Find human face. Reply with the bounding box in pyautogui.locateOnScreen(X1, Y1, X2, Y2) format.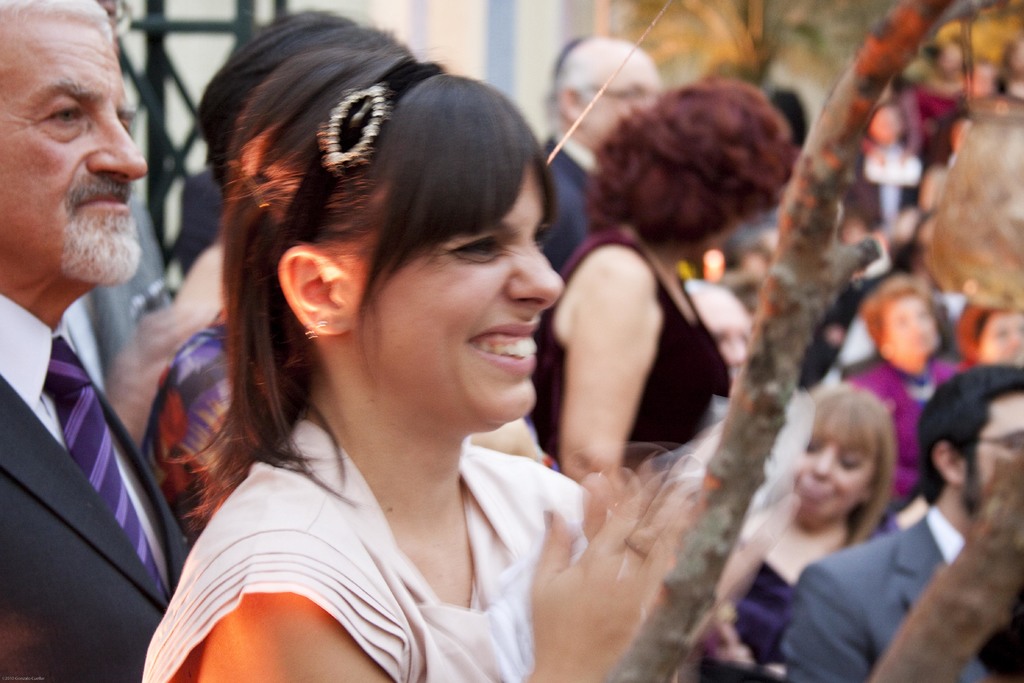
pyautogui.locateOnScreen(356, 174, 561, 427).
